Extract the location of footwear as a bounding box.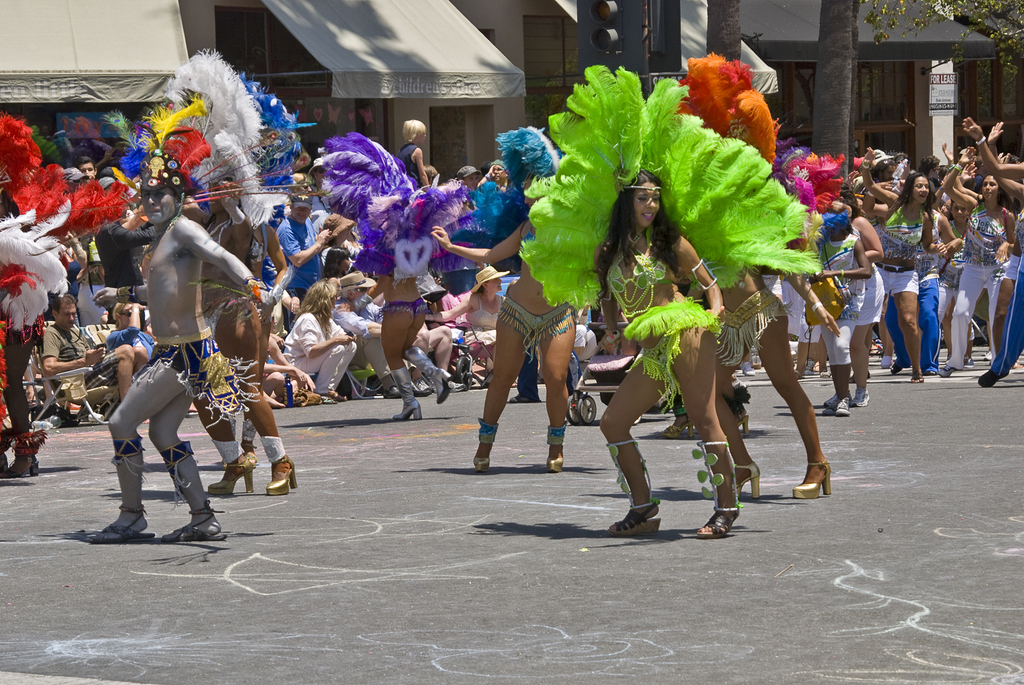
{"x1": 699, "y1": 508, "x2": 740, "y2": 538}.
